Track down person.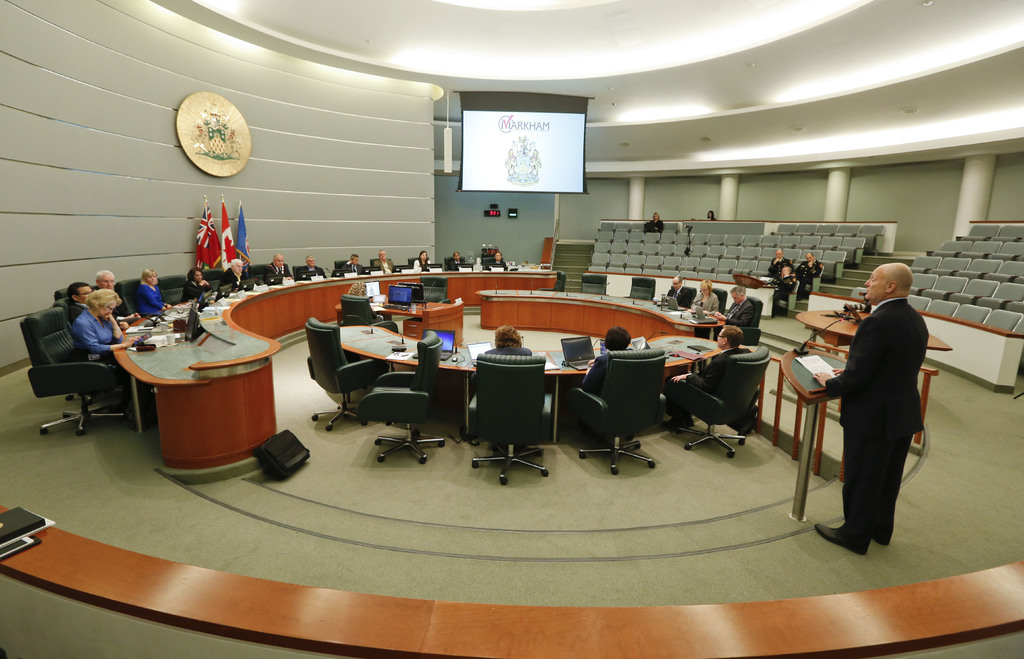
Tracked to {"left": 724, "top": 278, "right": 758, "bottom": 327}.
